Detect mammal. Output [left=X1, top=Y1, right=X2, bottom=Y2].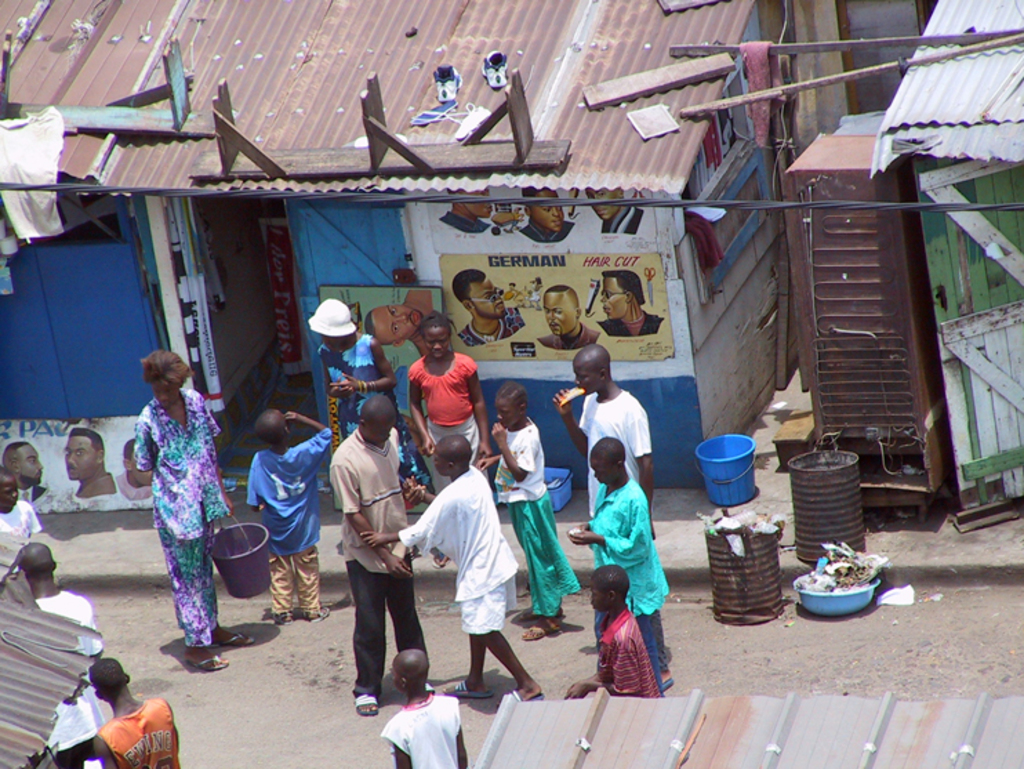
[left=479, top=381, right=588, bottom=653].
